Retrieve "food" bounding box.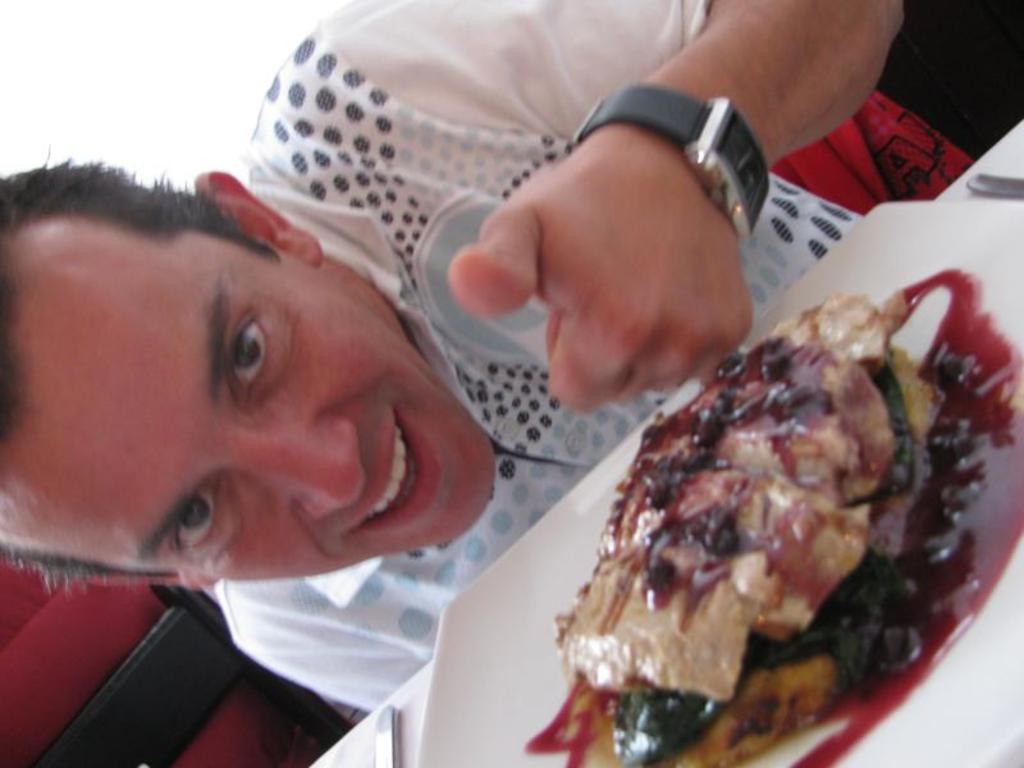
Bounding box: bbox=[521, 256, 1023, 767].
